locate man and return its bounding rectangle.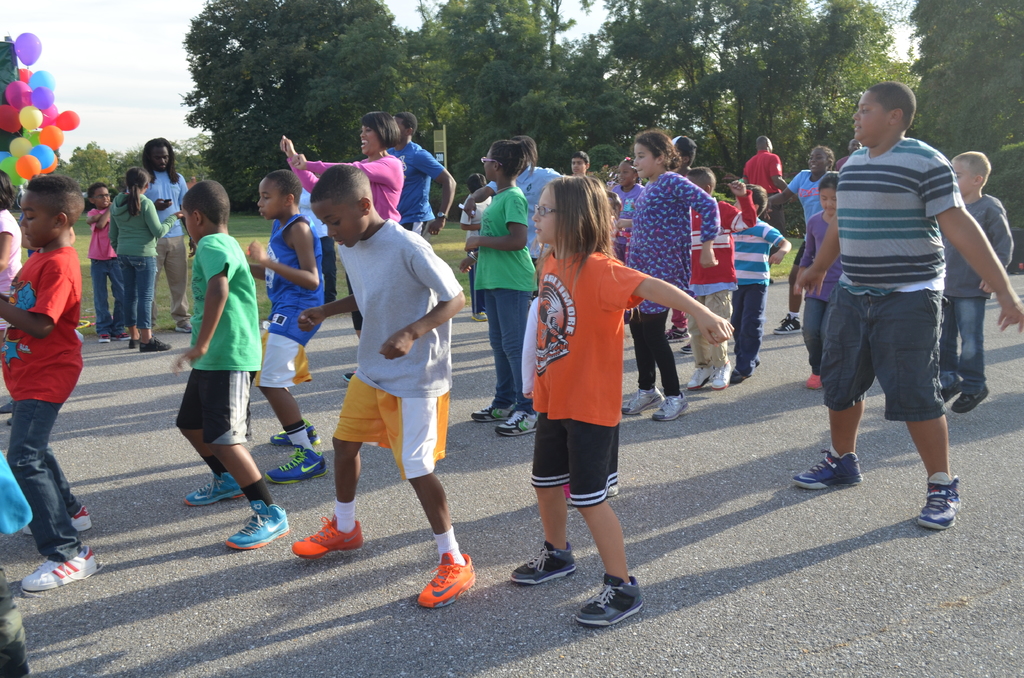
<box>740,135,789,232</box>.
